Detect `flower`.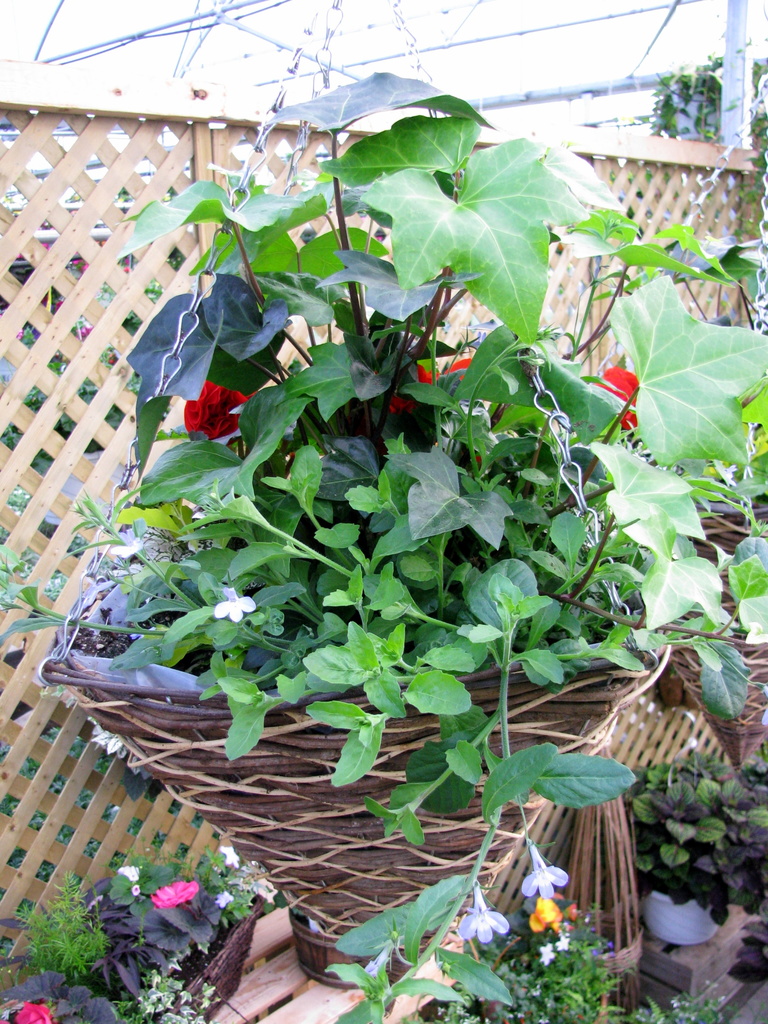
Detected at 116:863:143:883.
